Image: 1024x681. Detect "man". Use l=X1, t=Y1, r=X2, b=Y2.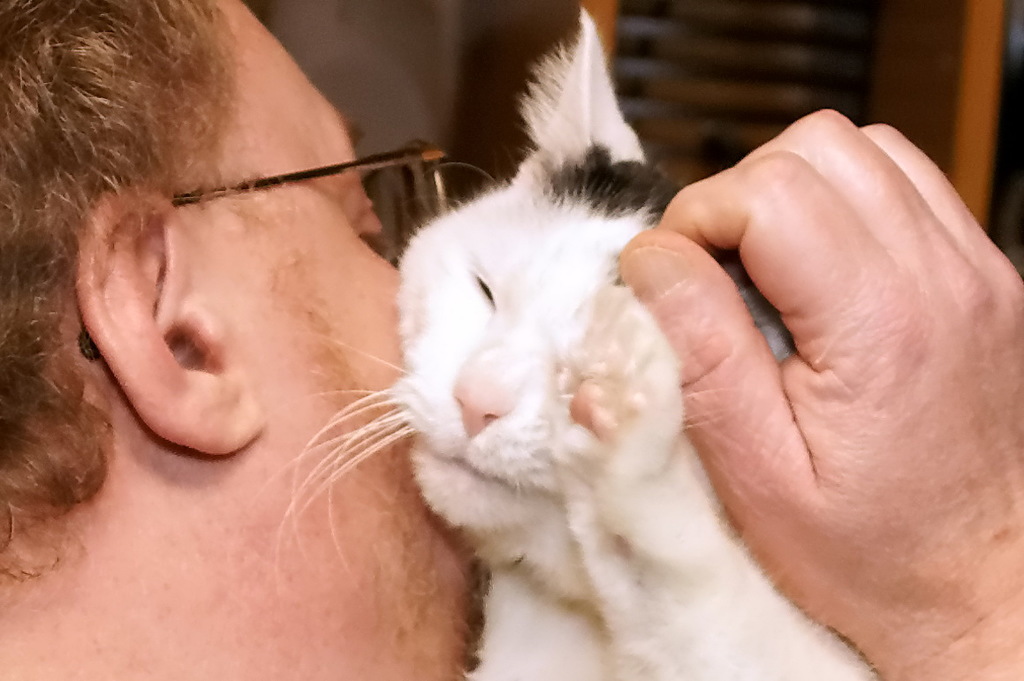
l=62, t=25, r=944, b=648.
